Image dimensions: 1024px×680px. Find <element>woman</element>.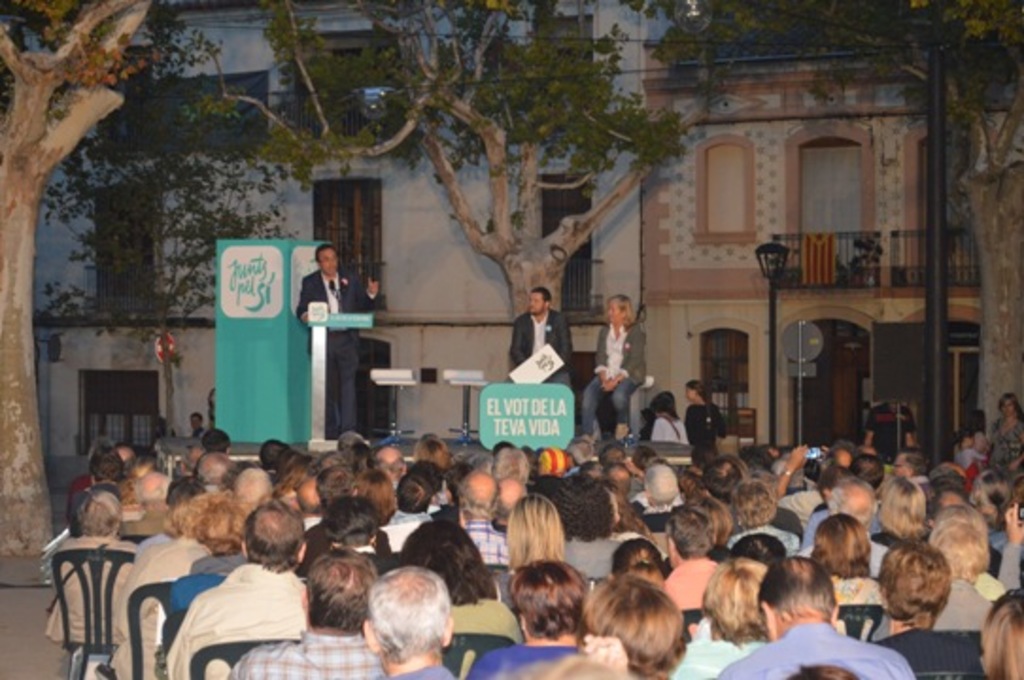
648, 391, 690, 446.
